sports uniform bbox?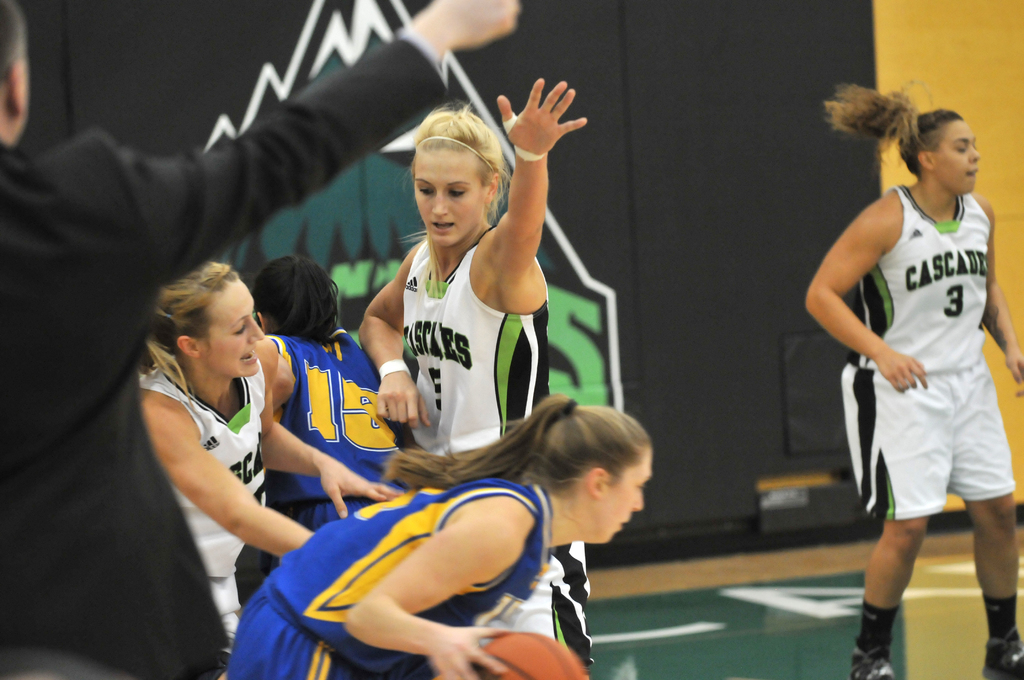
x1=140, y1=360, x2=269, y2=679
